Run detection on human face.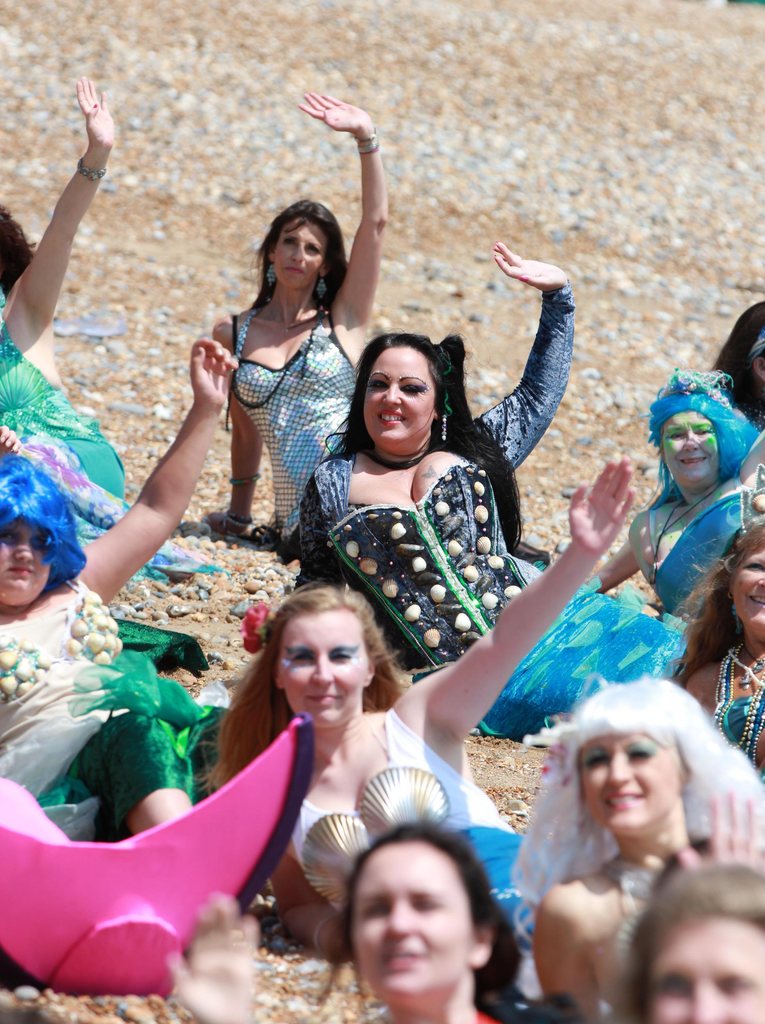
Result: x1=645 y1=911 x2=764 y2=1023.
